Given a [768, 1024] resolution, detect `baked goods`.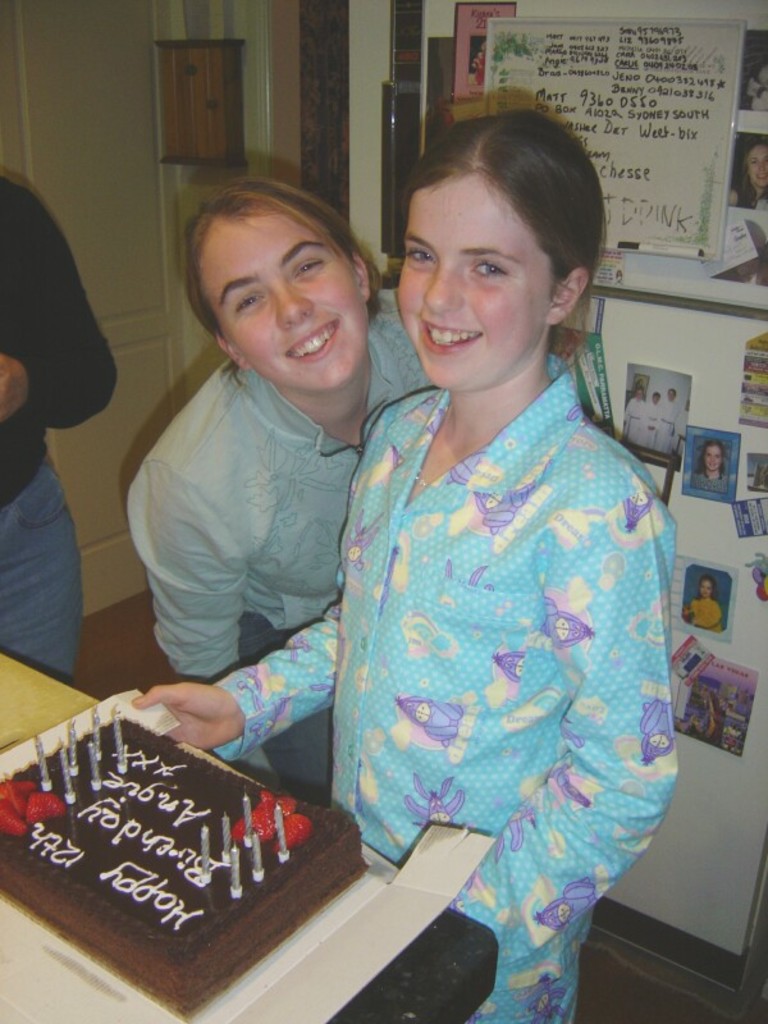
<region>0, 713, 374, 1023</region>.
